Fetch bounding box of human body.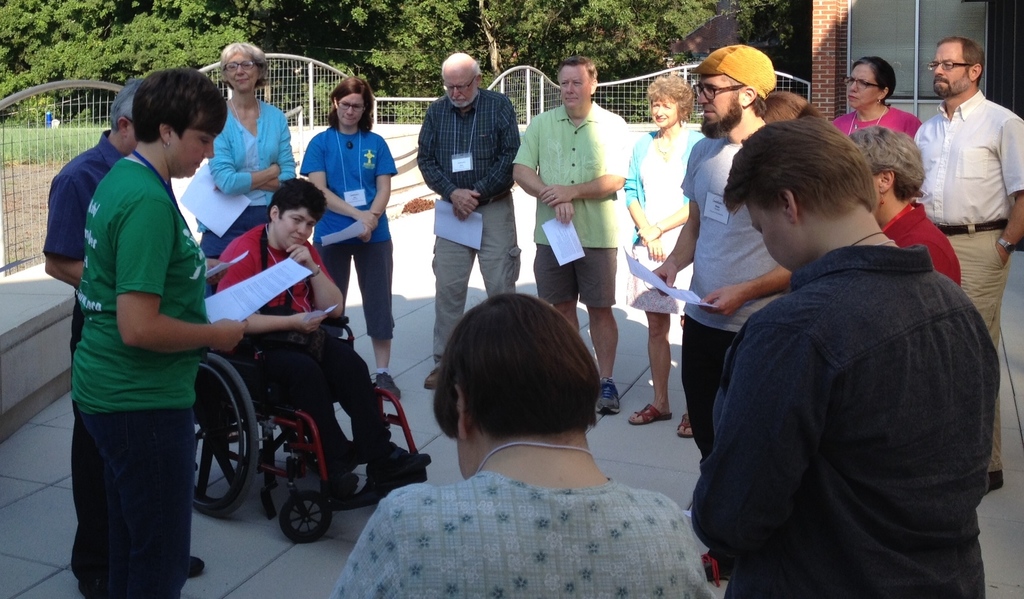
Bbox: crop(303, 72, 405, 399).
